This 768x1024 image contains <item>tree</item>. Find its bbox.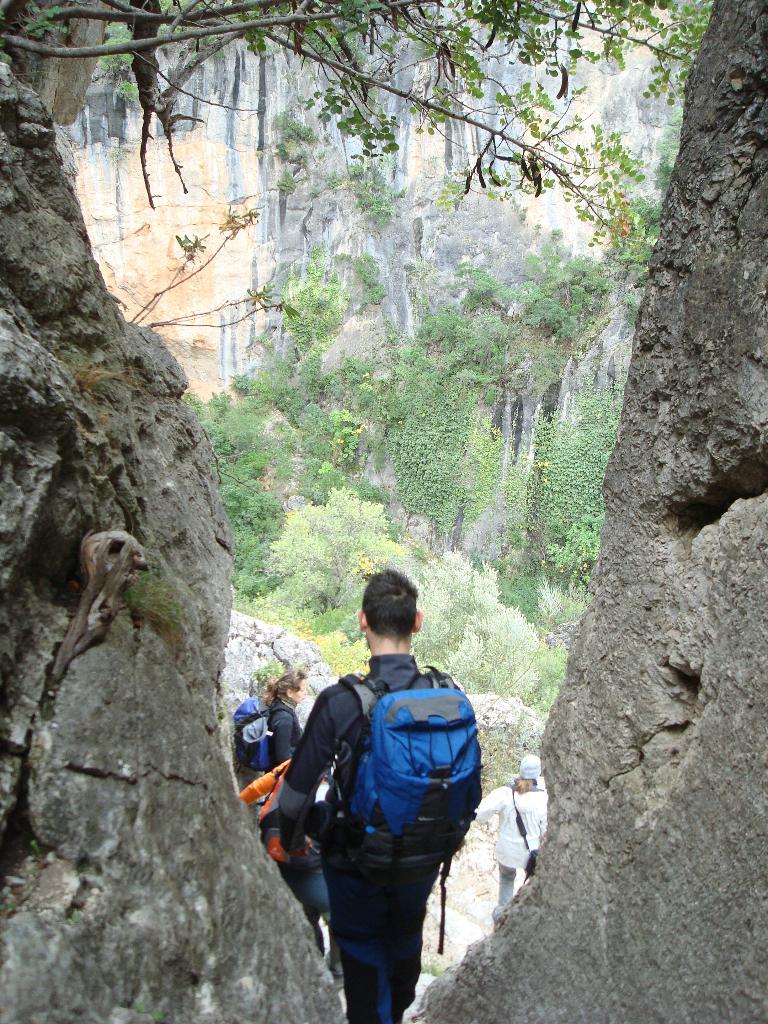
[0,0,710,1023].
